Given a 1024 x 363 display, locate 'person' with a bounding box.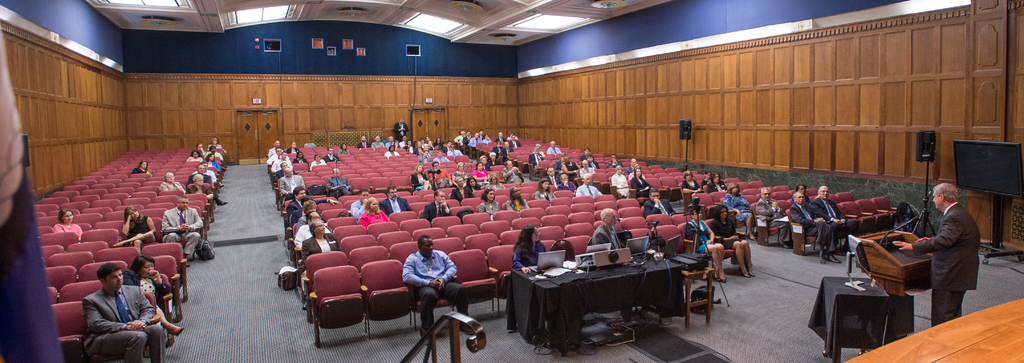
Located: 355,195,385,229.
